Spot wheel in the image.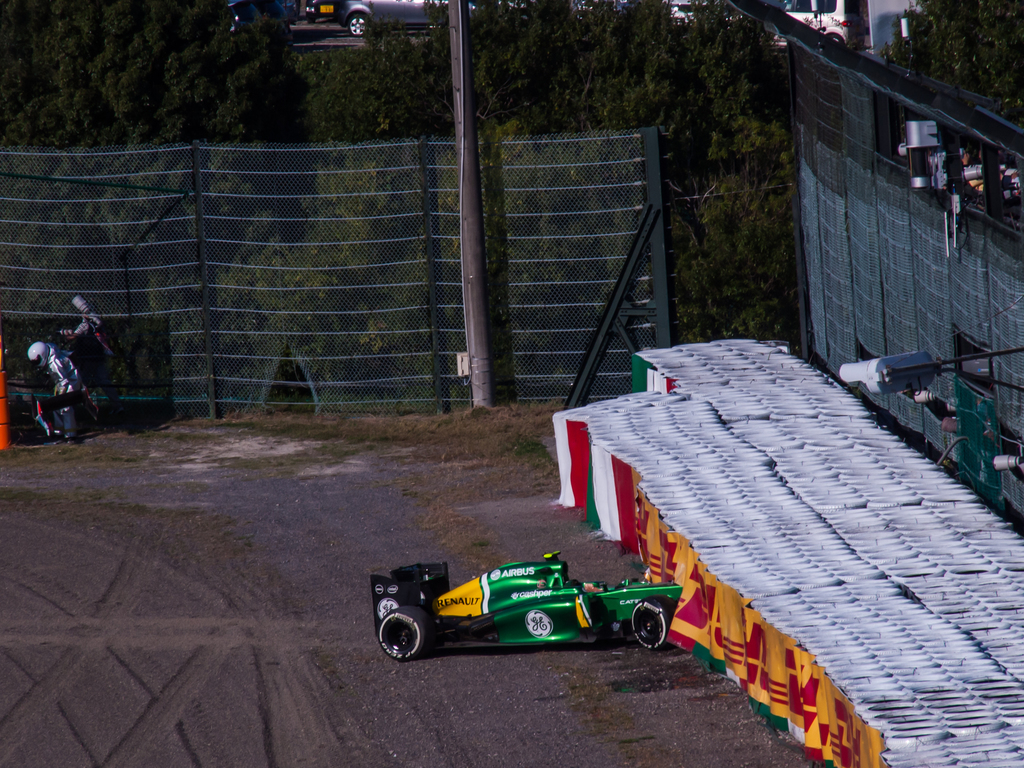
wheel found at [x1=615, y1=590, x2=671, y2=657].
